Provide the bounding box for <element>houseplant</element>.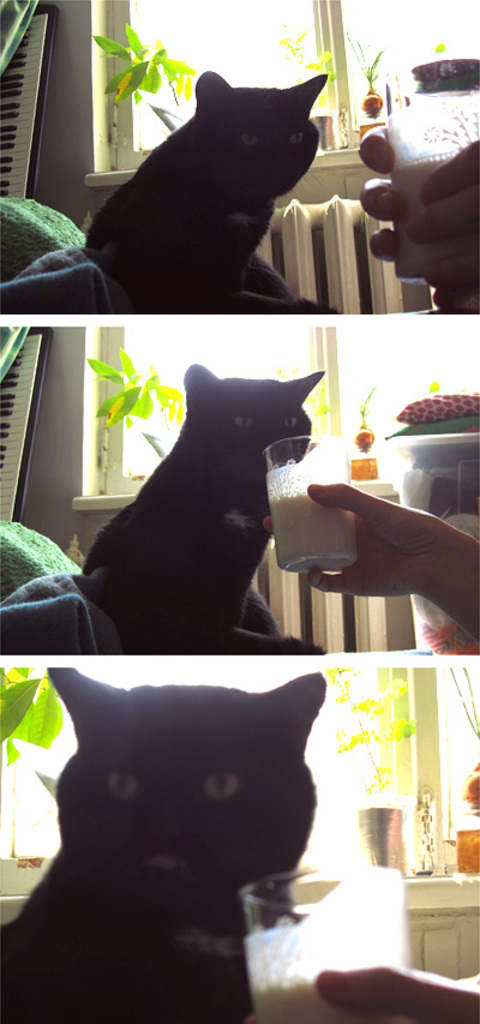
bbox=[282, 47, 350, 146].
